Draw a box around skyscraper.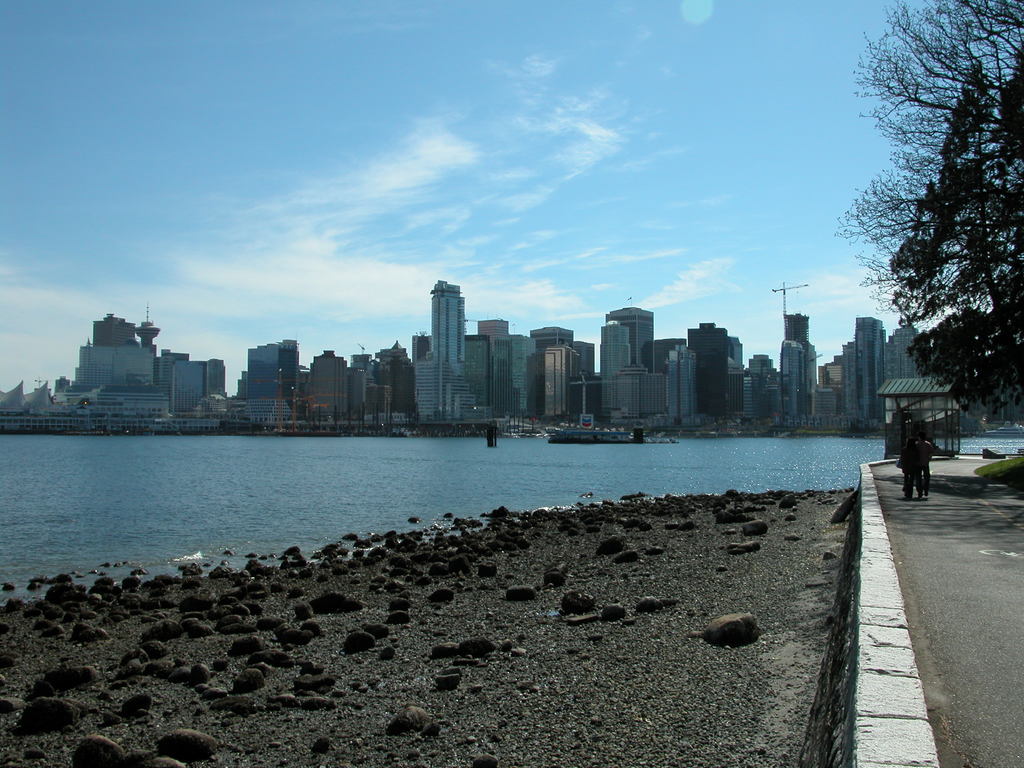
200/353/225/404.
